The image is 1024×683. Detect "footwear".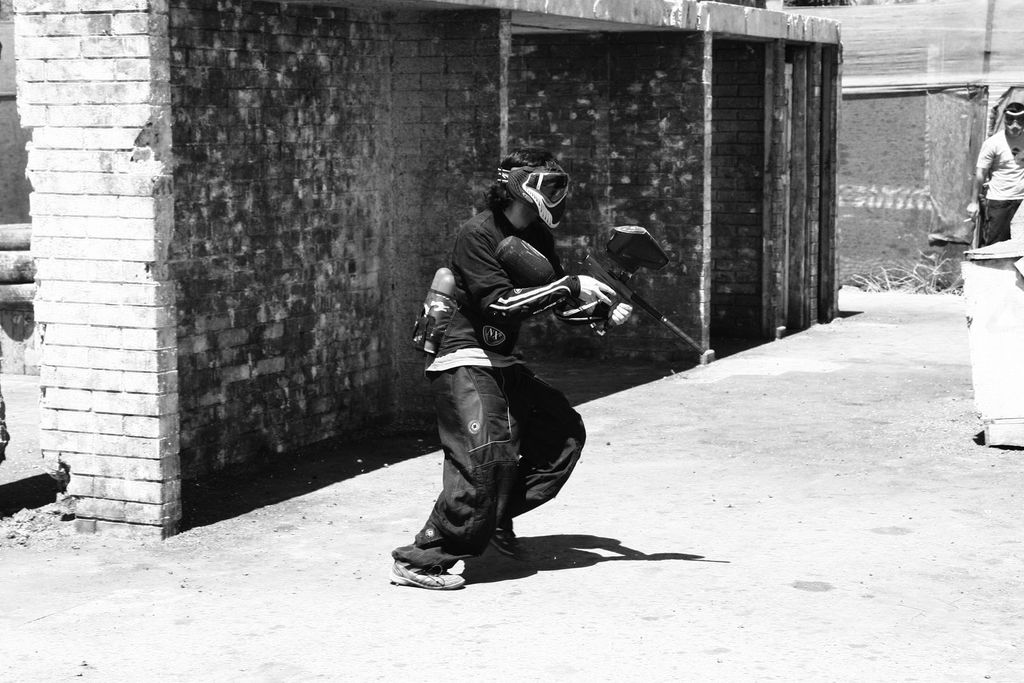
Detection: <region>388, 554, 467, 591</region>.
